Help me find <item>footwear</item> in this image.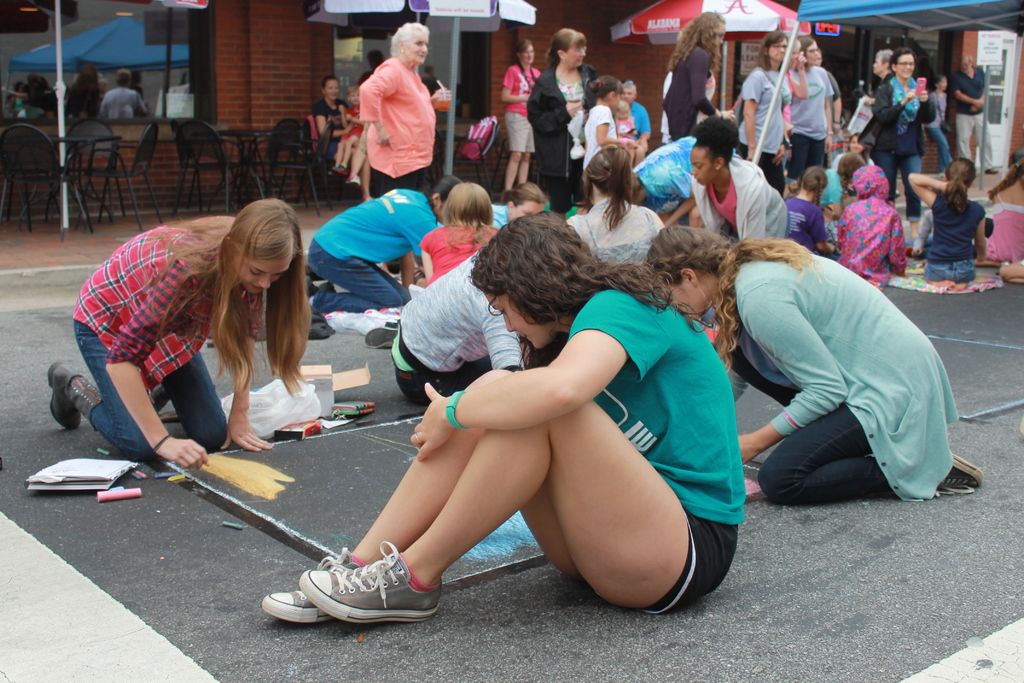
Found it: rect(45, 358, 89, 431).
